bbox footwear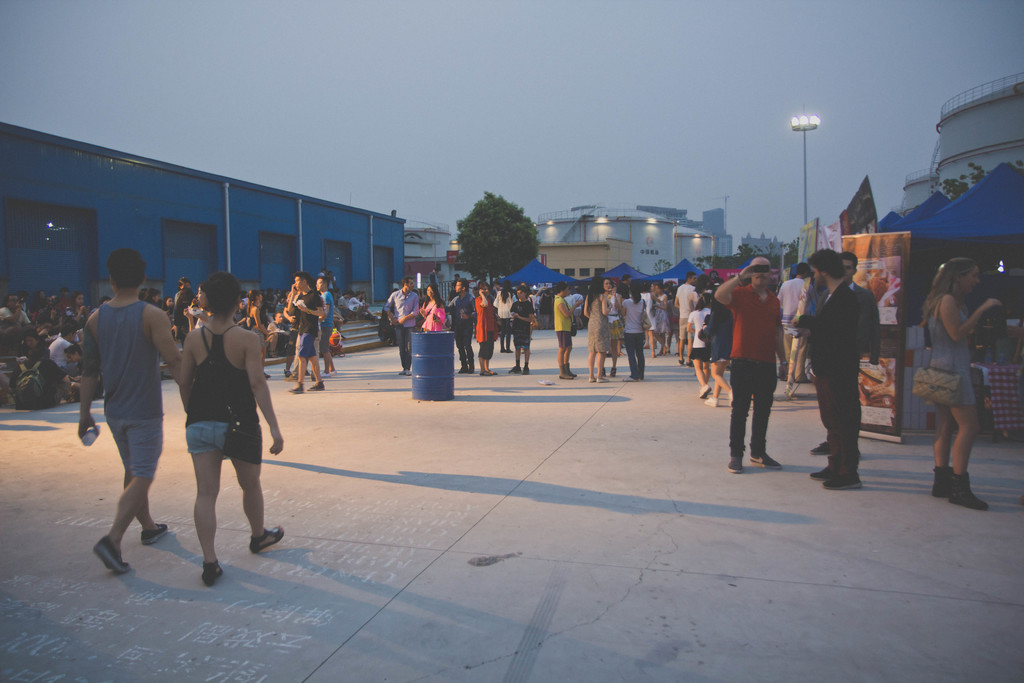
x1=699 y1=384 x2=712 y2=397
